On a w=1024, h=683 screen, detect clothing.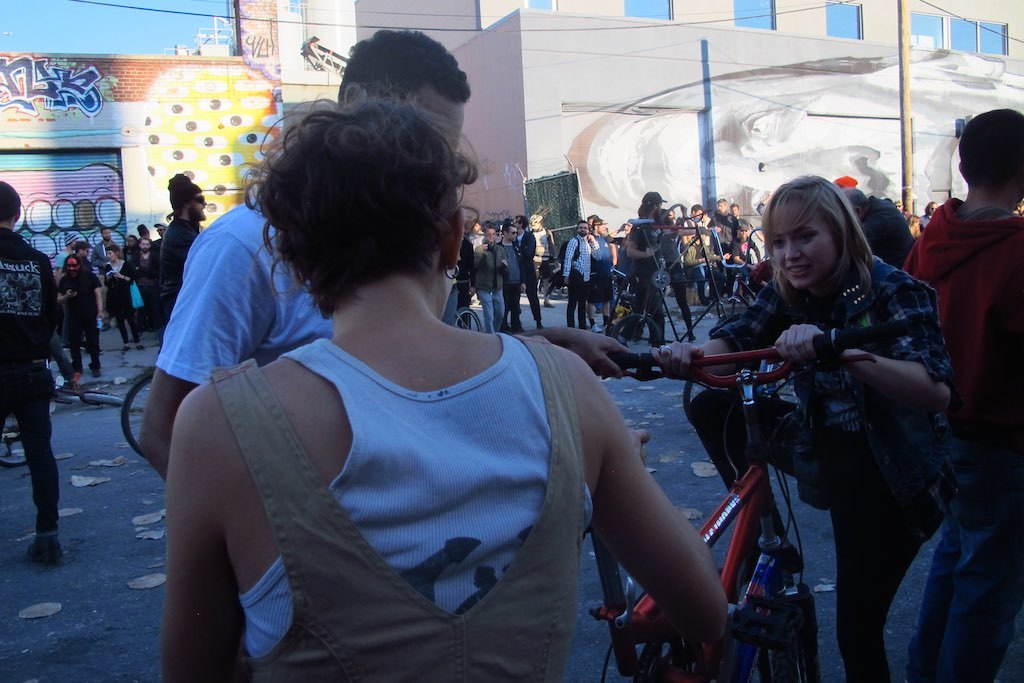
box(681, 210, 965, 626).
